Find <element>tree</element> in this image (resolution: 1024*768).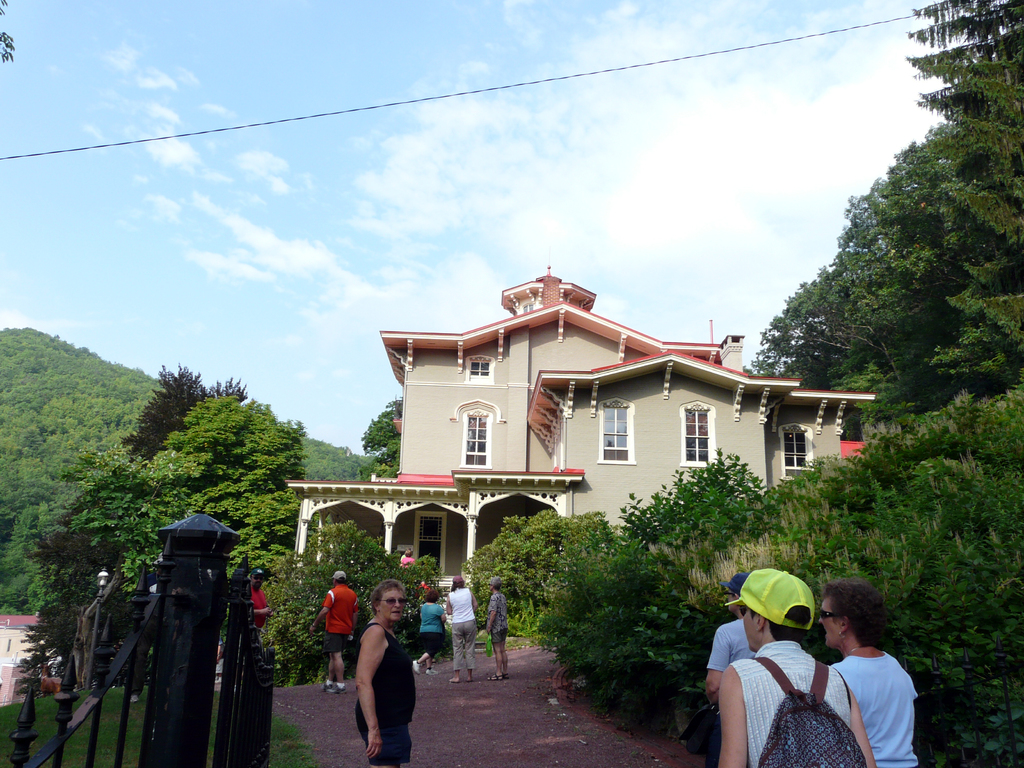
(134,388,362,621).
